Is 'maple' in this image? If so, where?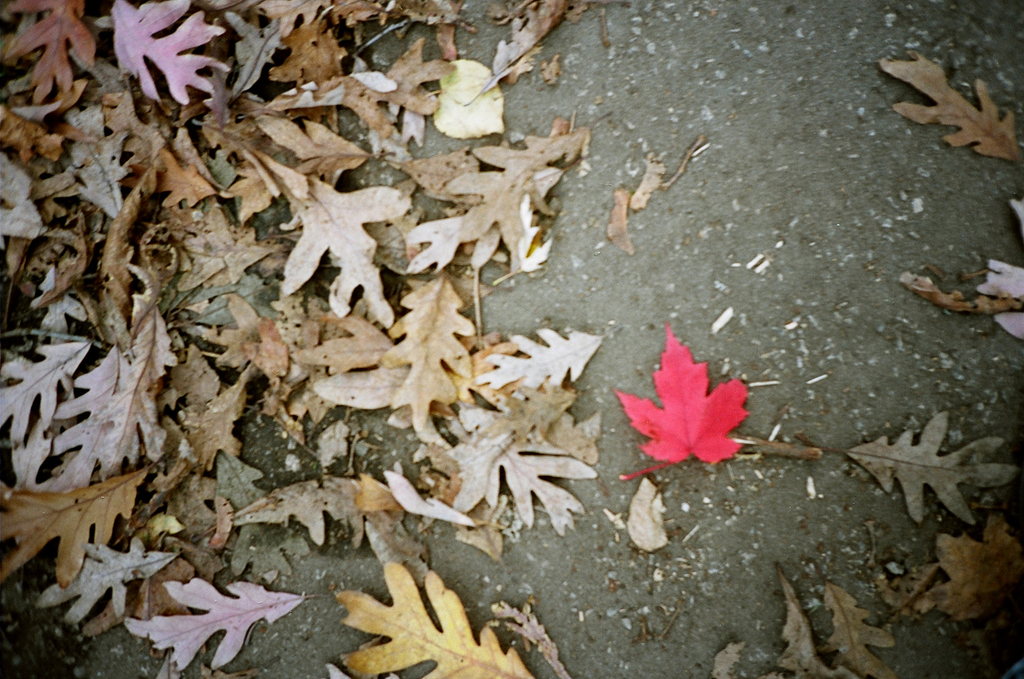
Yes, at (x1=909, y1=151, x2=1023, y2=346).
